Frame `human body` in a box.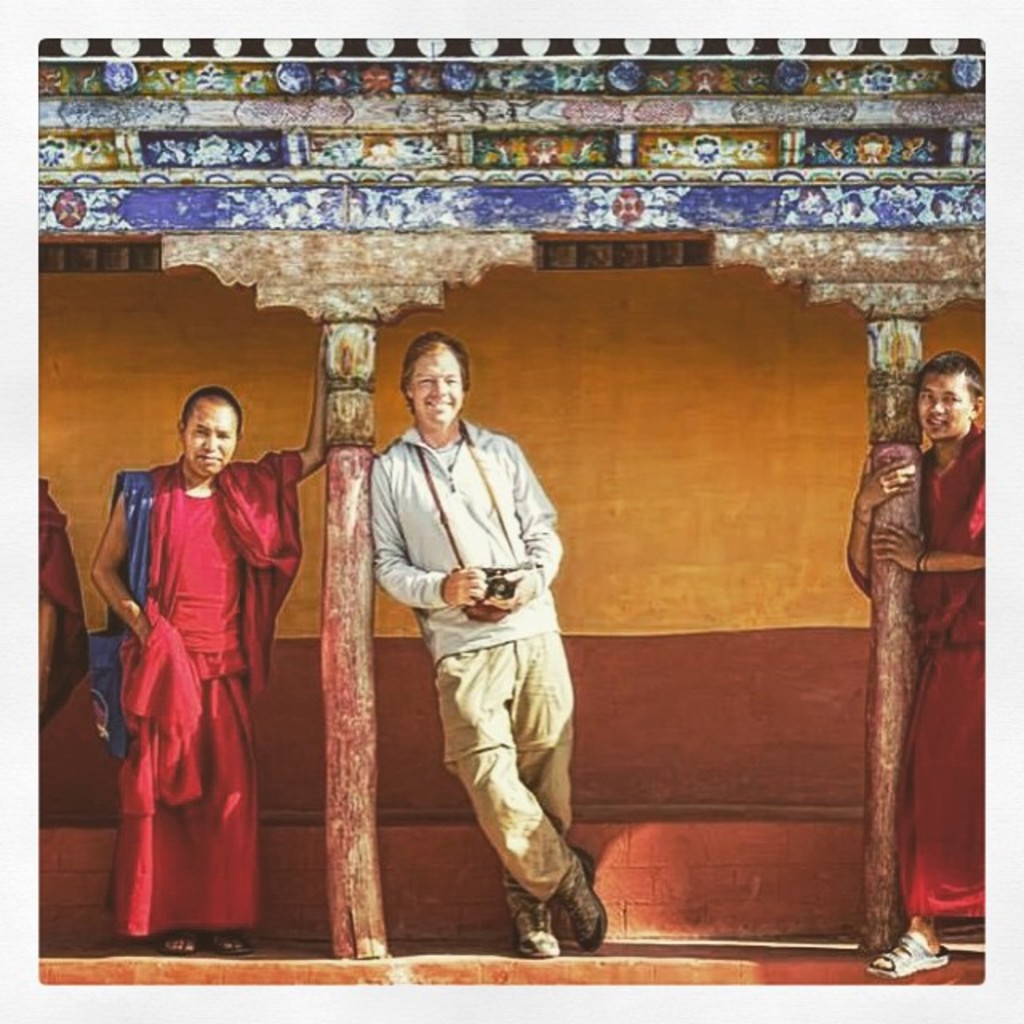
x1=37, y1=478, x2=93, y2=726.
